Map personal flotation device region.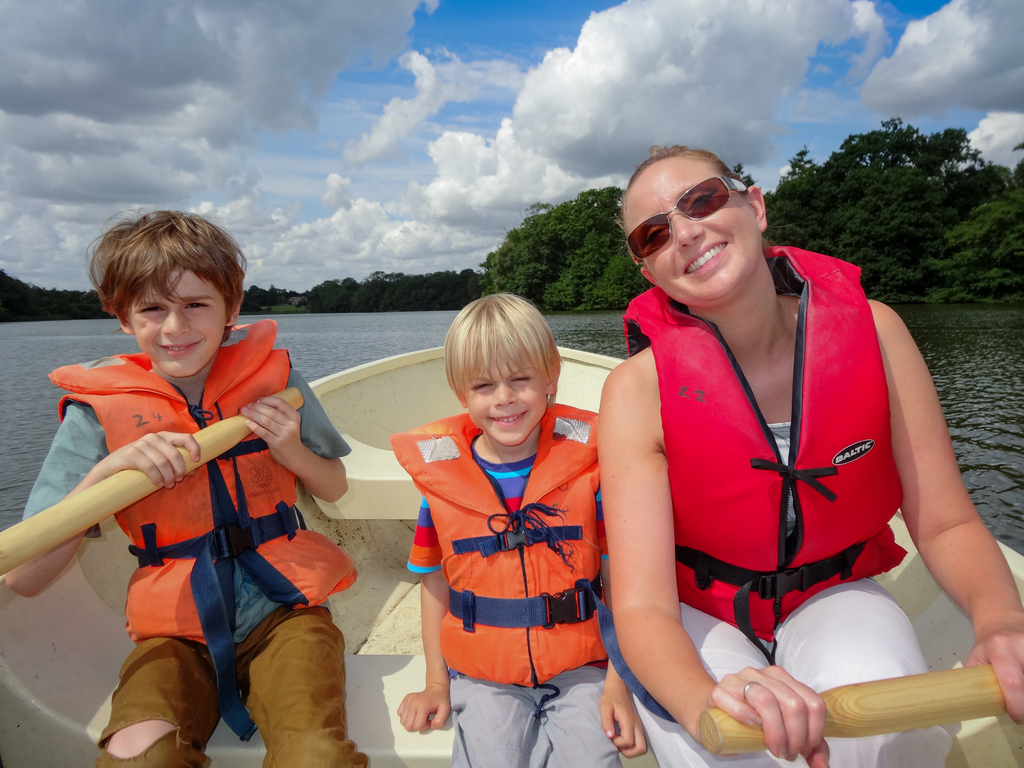
Mapped to crop(56, 318, 360, 743).
